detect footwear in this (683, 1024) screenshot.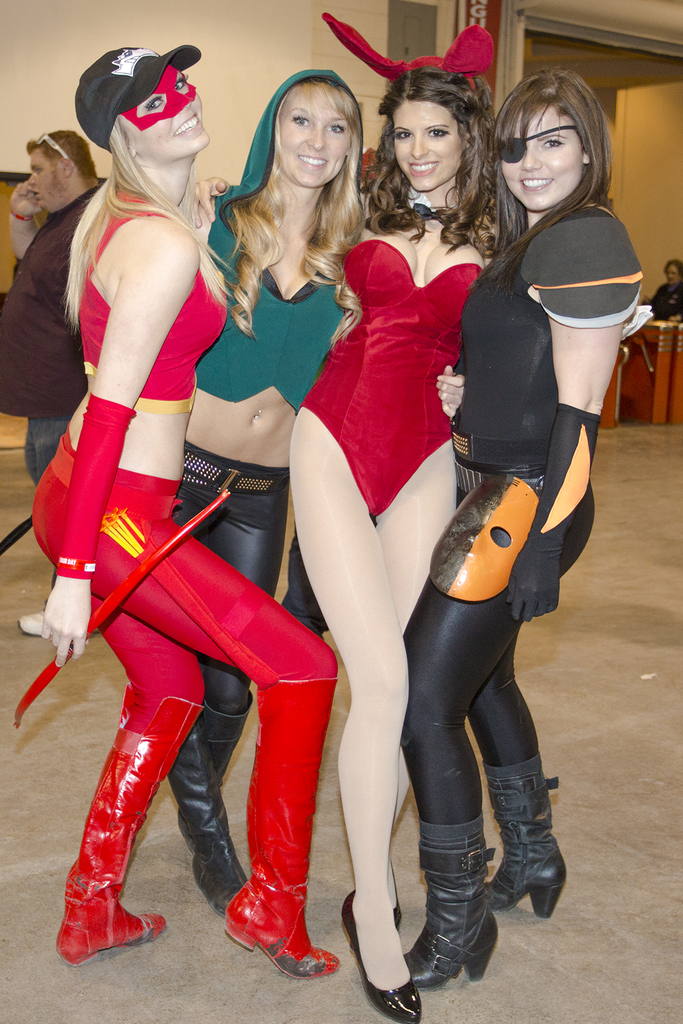
Detection: (left=19, top=609, right=43, bottom=641).
